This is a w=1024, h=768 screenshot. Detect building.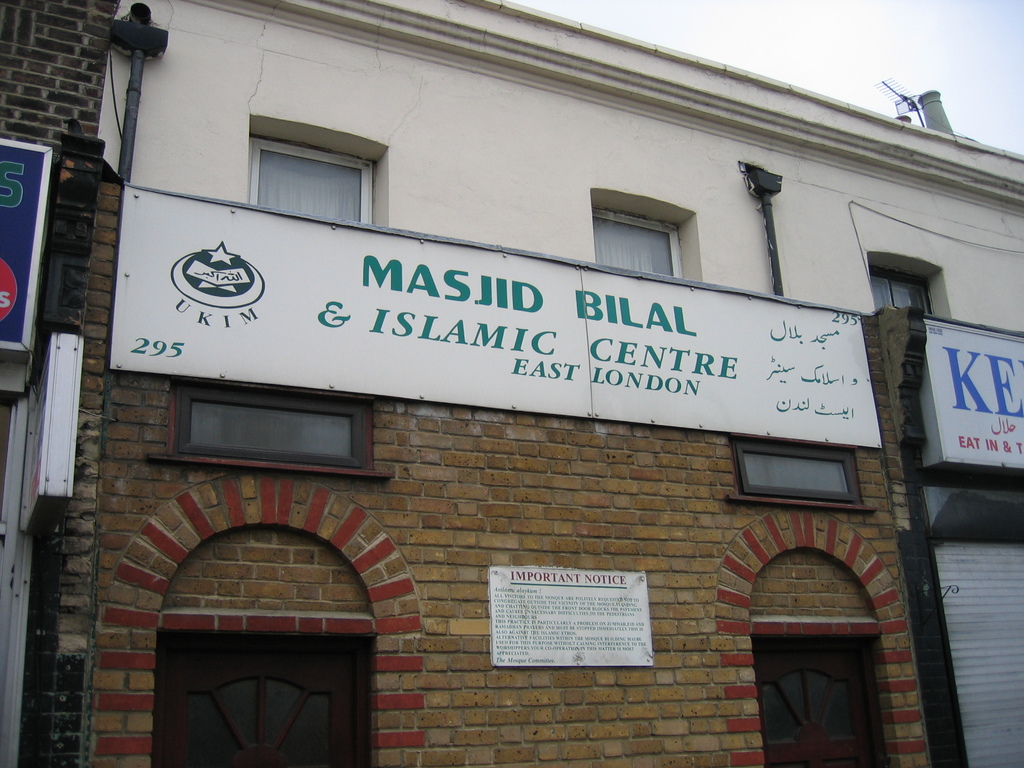
x1=20, y1=0, x2=1023, y2=767.
